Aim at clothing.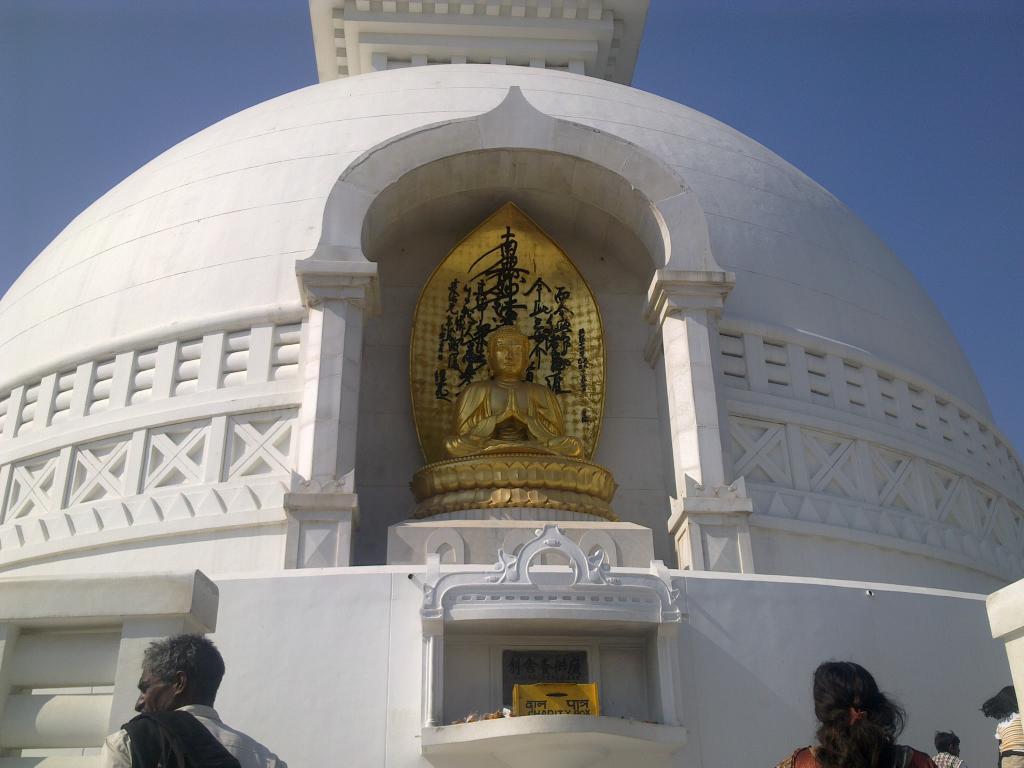
Aimed at l=929, t=756, r=963, b=767.
